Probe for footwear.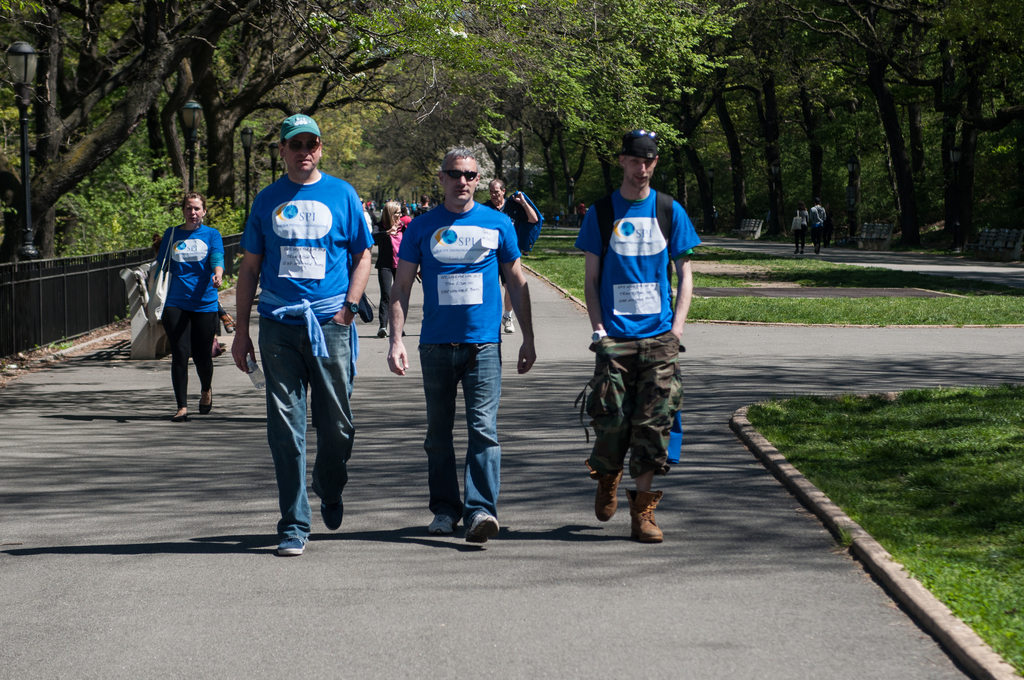
Probe result: <box>325,492,342,533</box>.
